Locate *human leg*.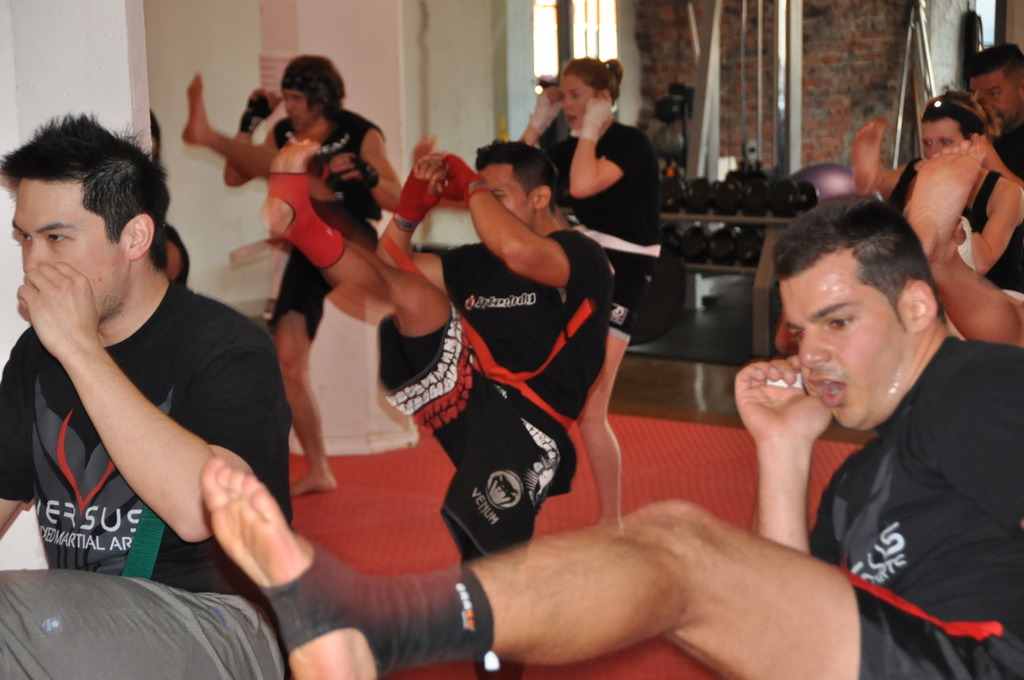
Bounding box: 198,457,1023,679.
